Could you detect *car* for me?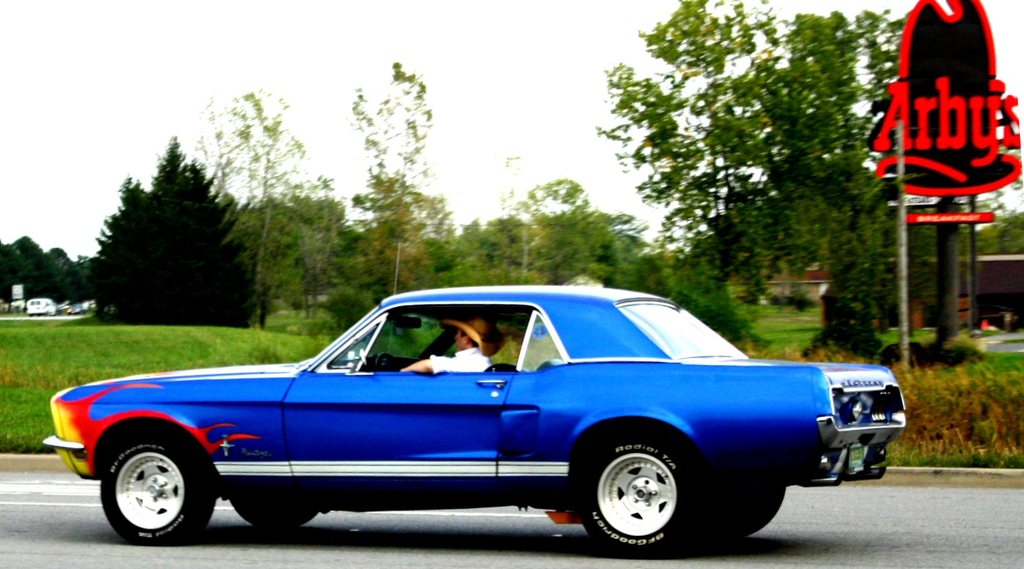
Detection result: [left=27, top=293, right=56, bottom=315].
